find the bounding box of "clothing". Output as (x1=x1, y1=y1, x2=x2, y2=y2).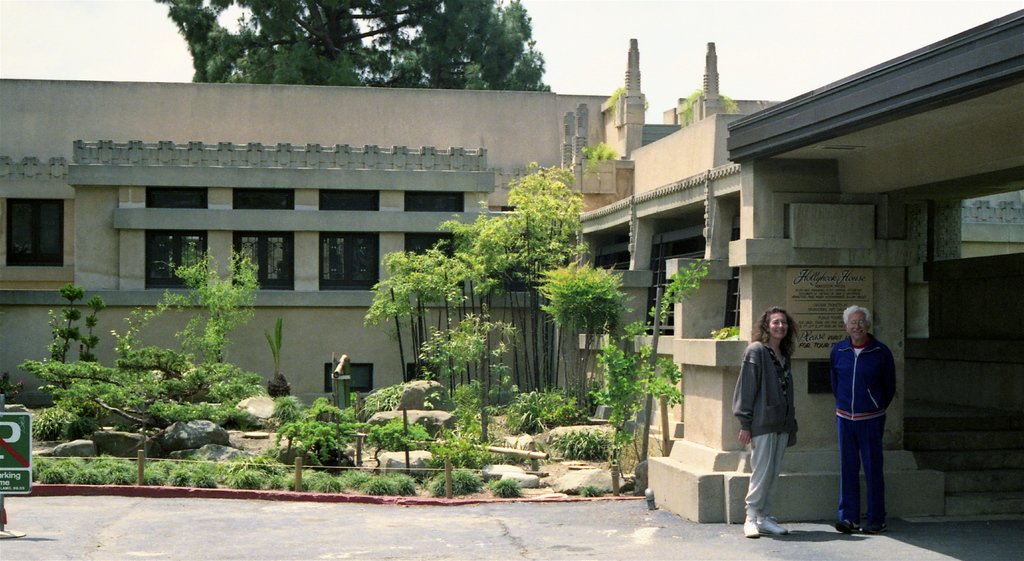
(x1=736, y1=346, x2=797, y2=514).
